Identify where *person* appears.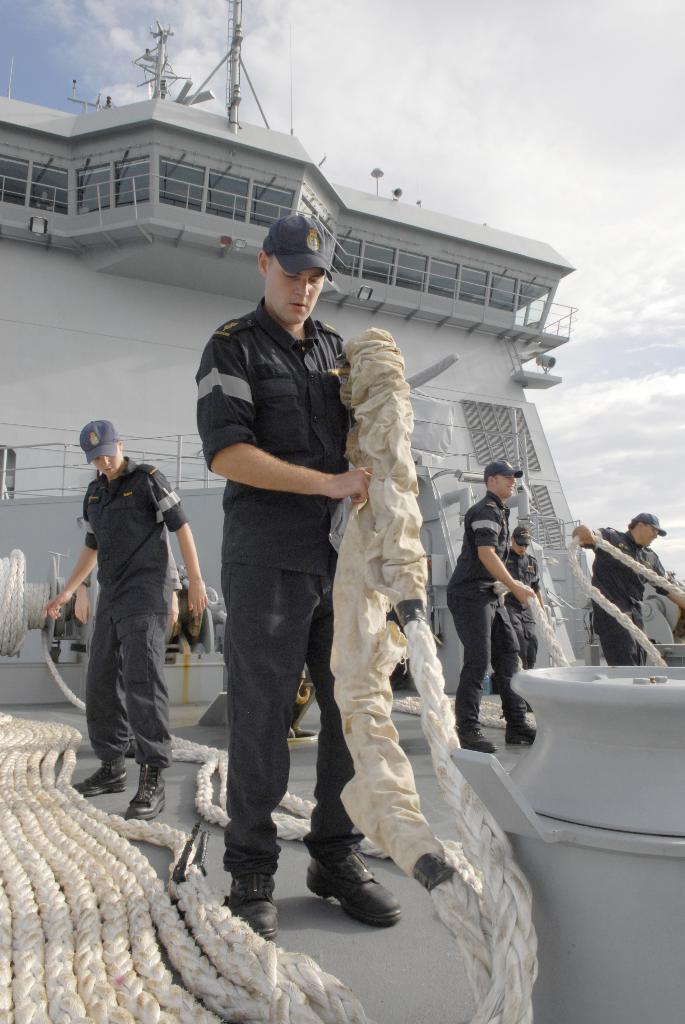
Appears at locate(572, 510, 654, 668).
